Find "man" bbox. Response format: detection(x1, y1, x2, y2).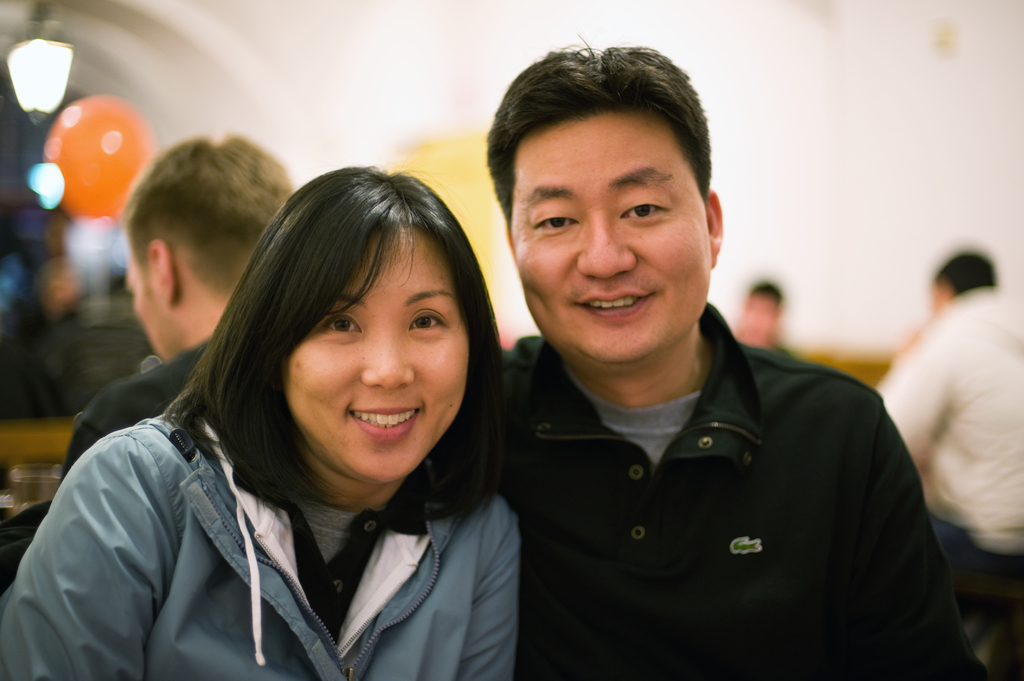
detection(0, 125, 302, 601).
